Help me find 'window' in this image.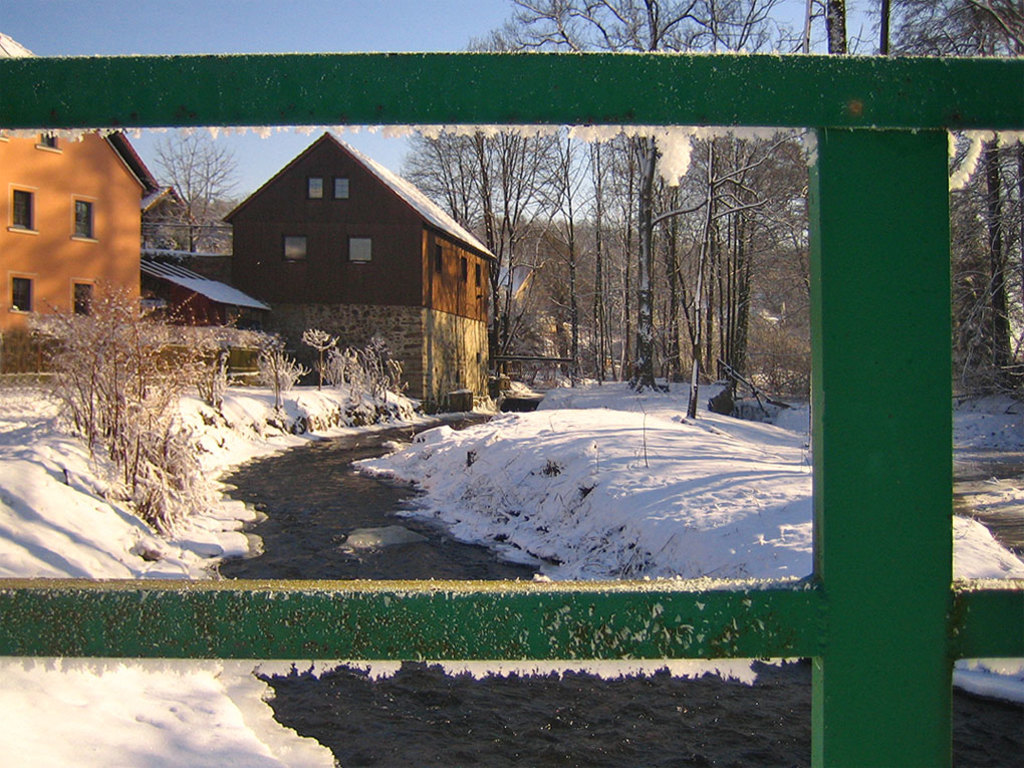
Found it: [x1=309, y1=171, x2=322, y2=198].
